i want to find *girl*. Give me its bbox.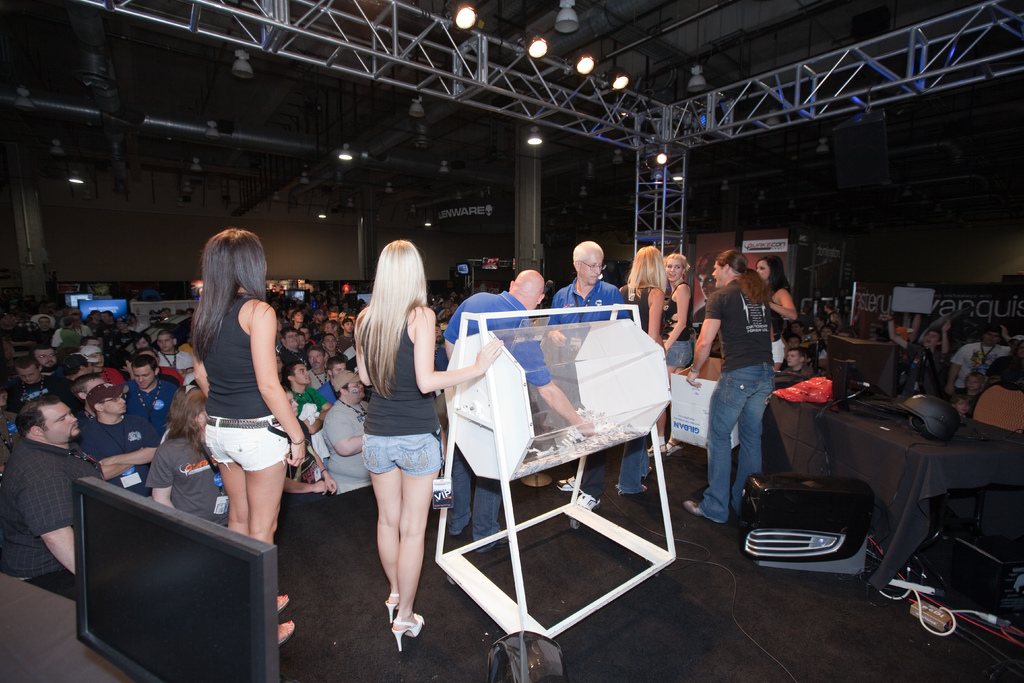
bbox=[758, 251, 795, 365].
